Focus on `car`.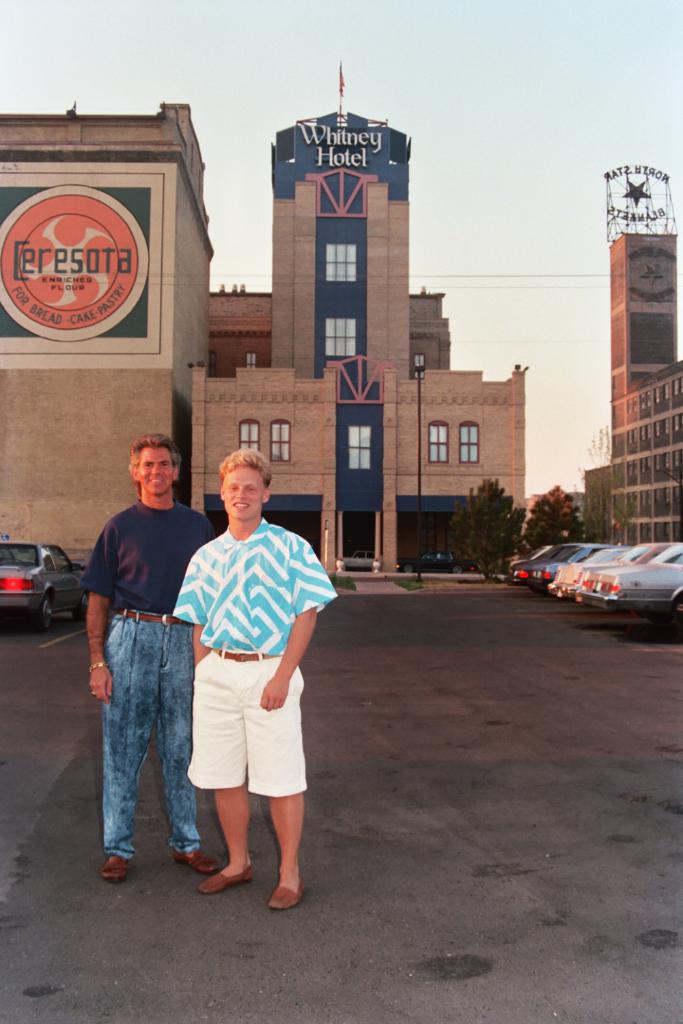
Focused at x1=398 y1=549 x2=468 y2=582.
